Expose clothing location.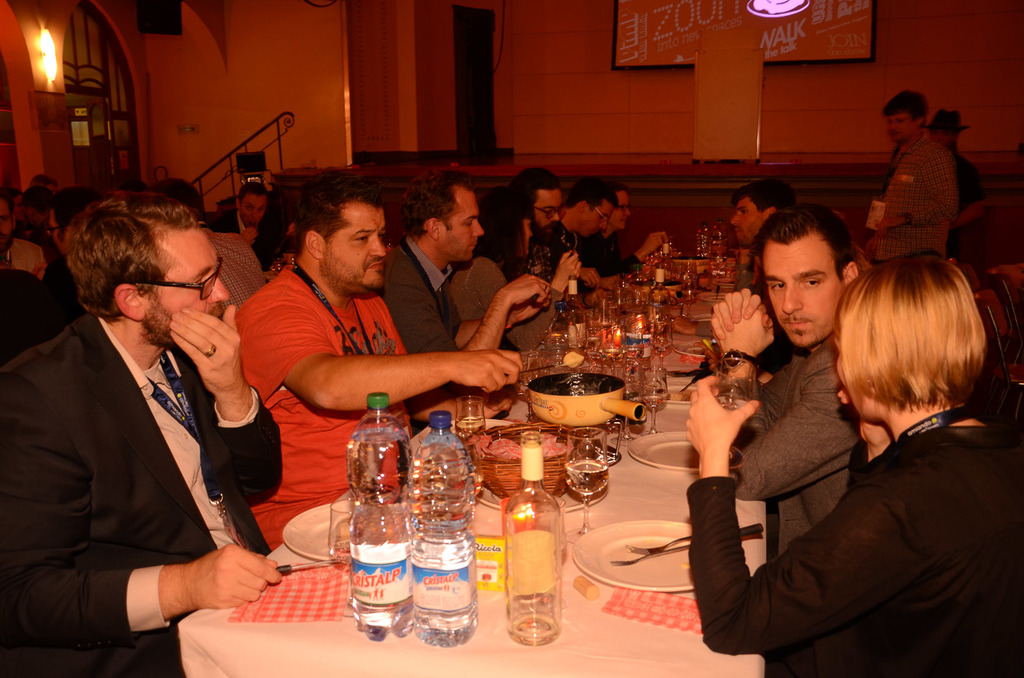
Exposed at [x1=0, y1=305, x2=284, y2=677].
